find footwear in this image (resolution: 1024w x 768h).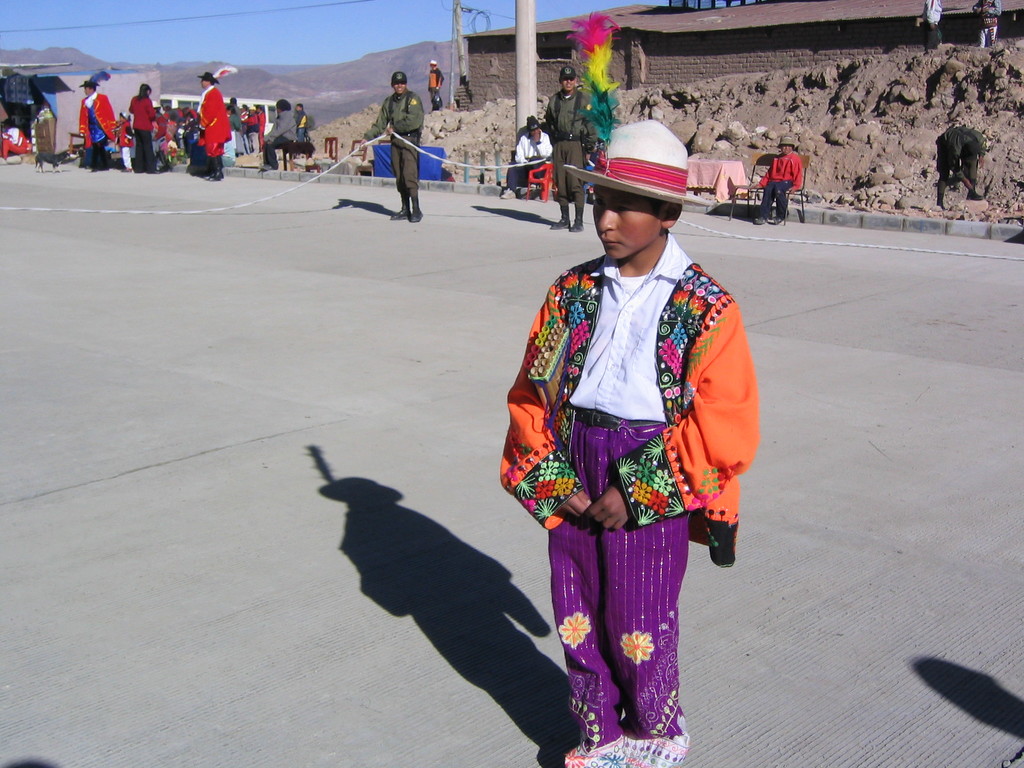
rect(388, 188, 411, 221).
